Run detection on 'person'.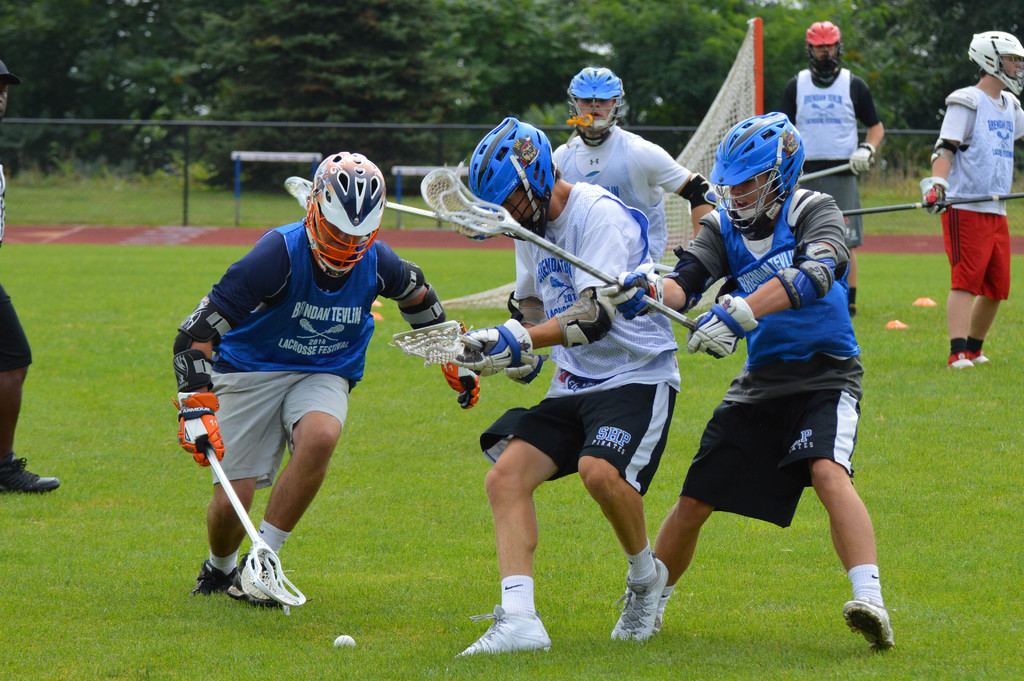
Result: 449 115 680 655.
